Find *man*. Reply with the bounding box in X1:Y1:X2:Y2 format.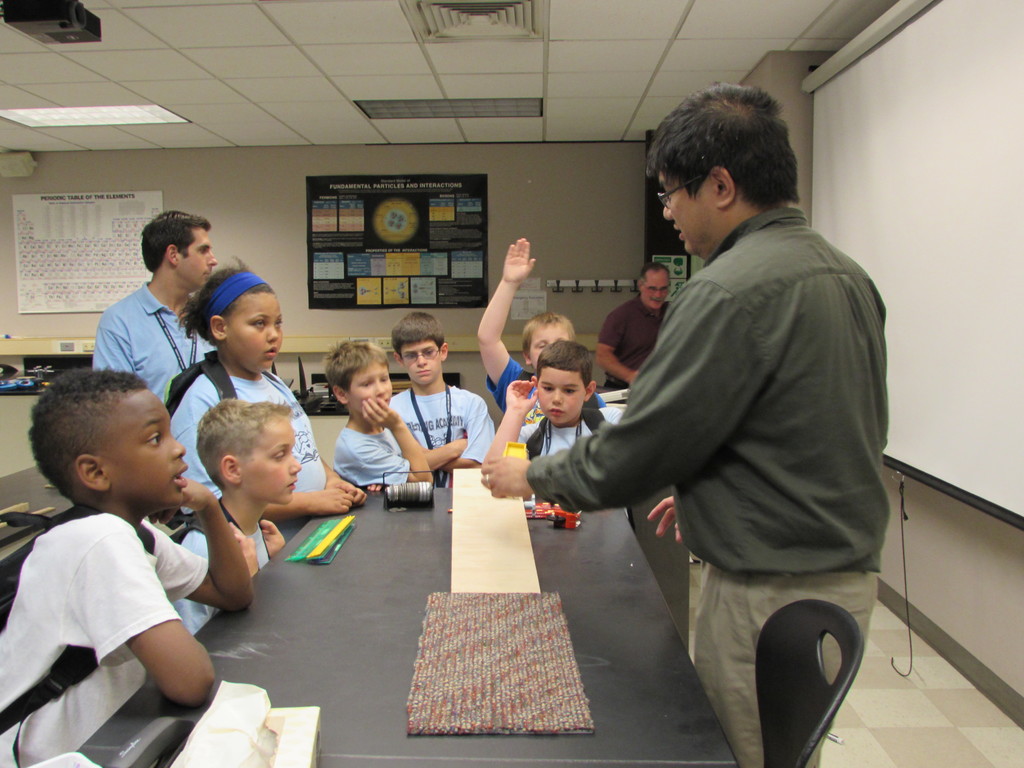
478:80:891:767.
